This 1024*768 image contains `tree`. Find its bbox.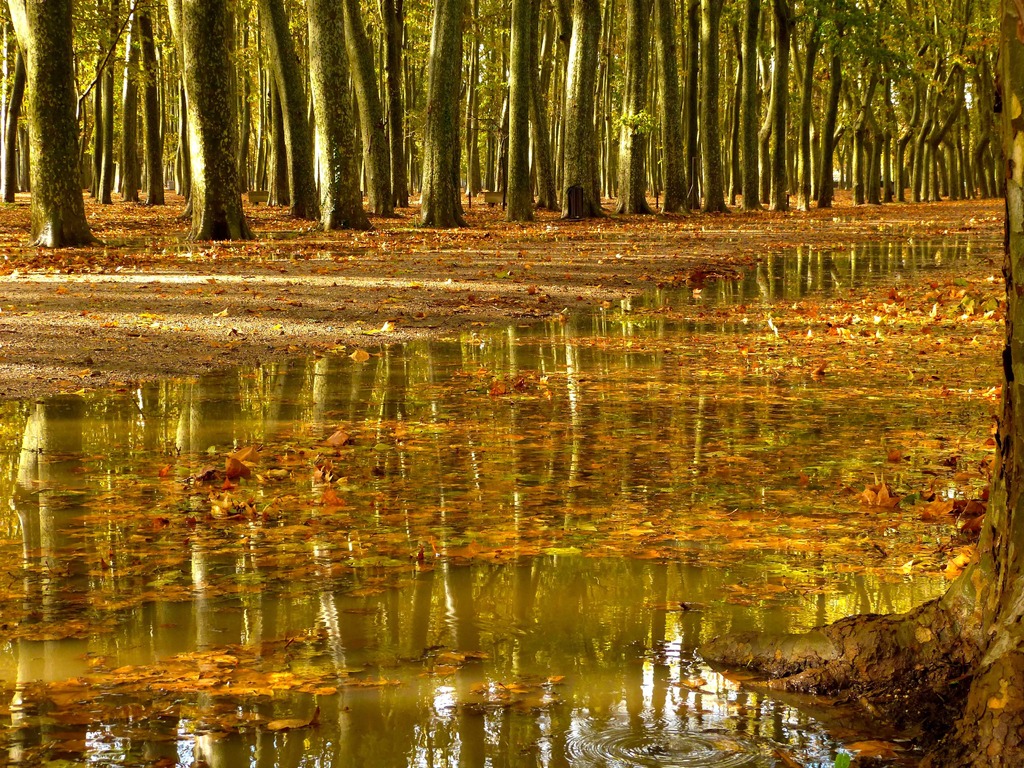
(x1=255, y1=0, x2=339, y2=214).
